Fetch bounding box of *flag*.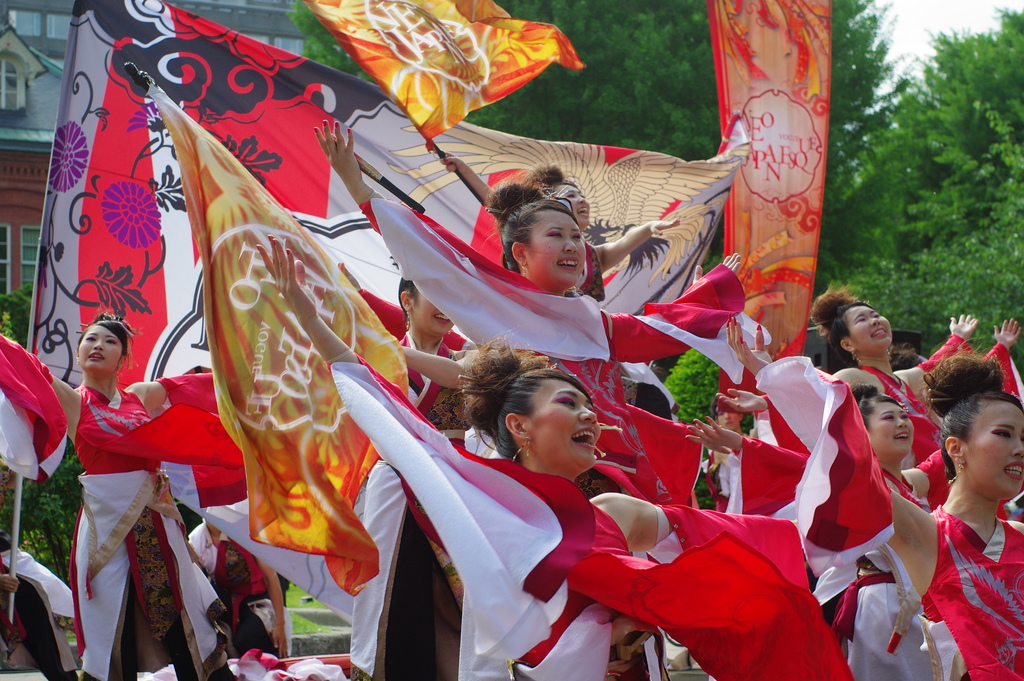
Bbox: [32,0,737,375].
